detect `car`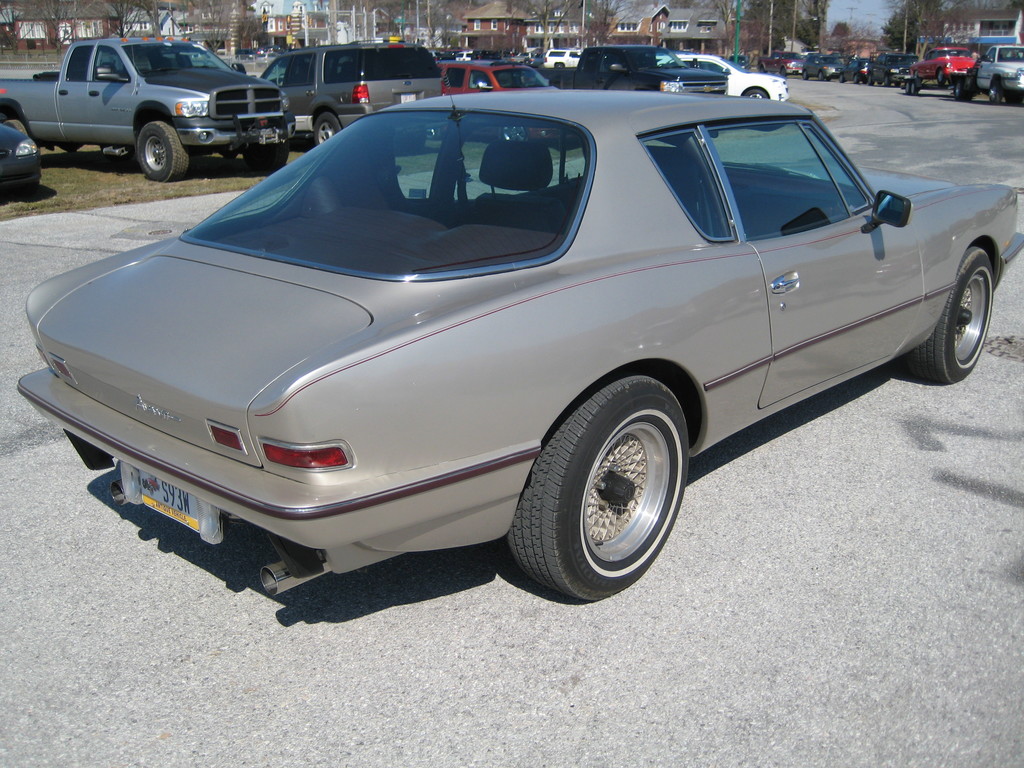
545,47,582,67
